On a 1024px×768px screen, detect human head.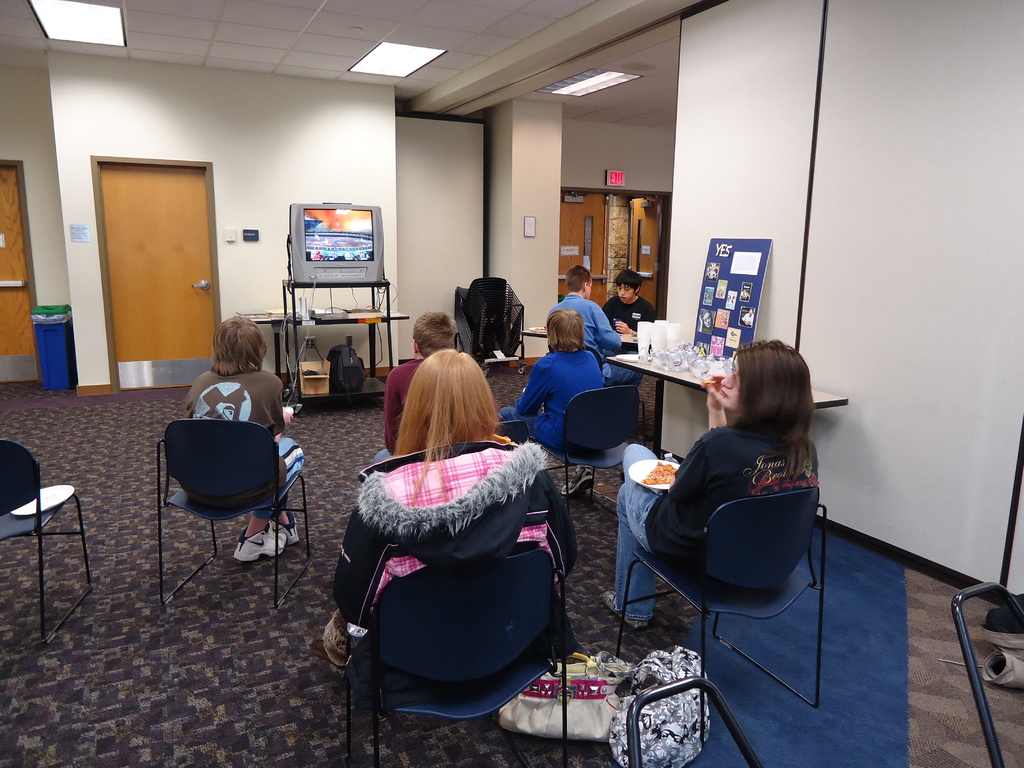
[212,316,266,369].
